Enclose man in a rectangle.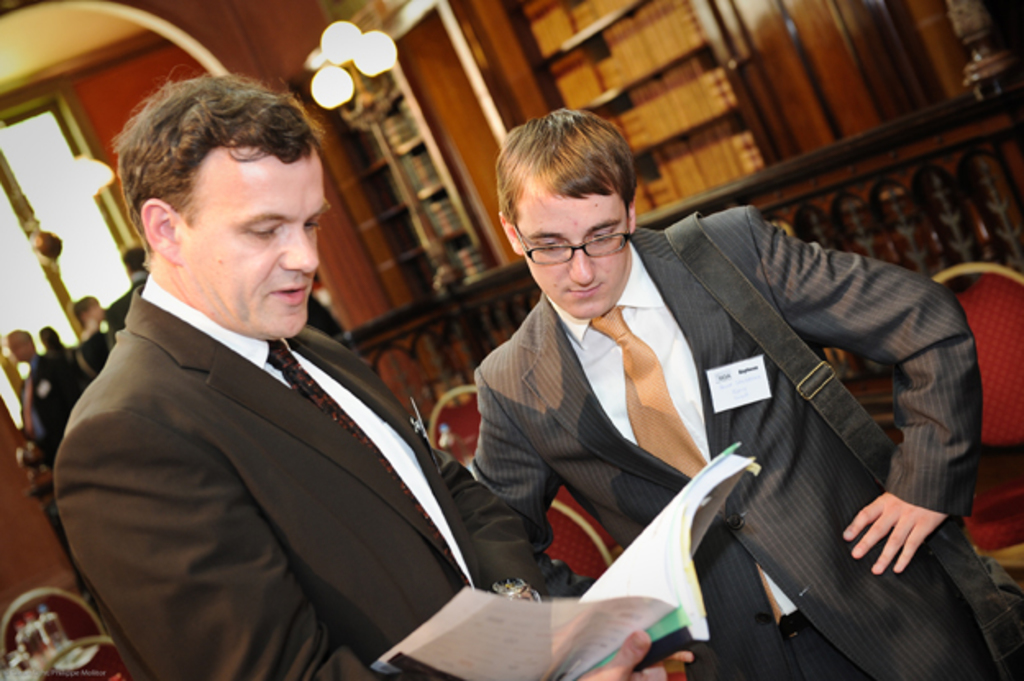
detection(36, 327, 79, 366).
